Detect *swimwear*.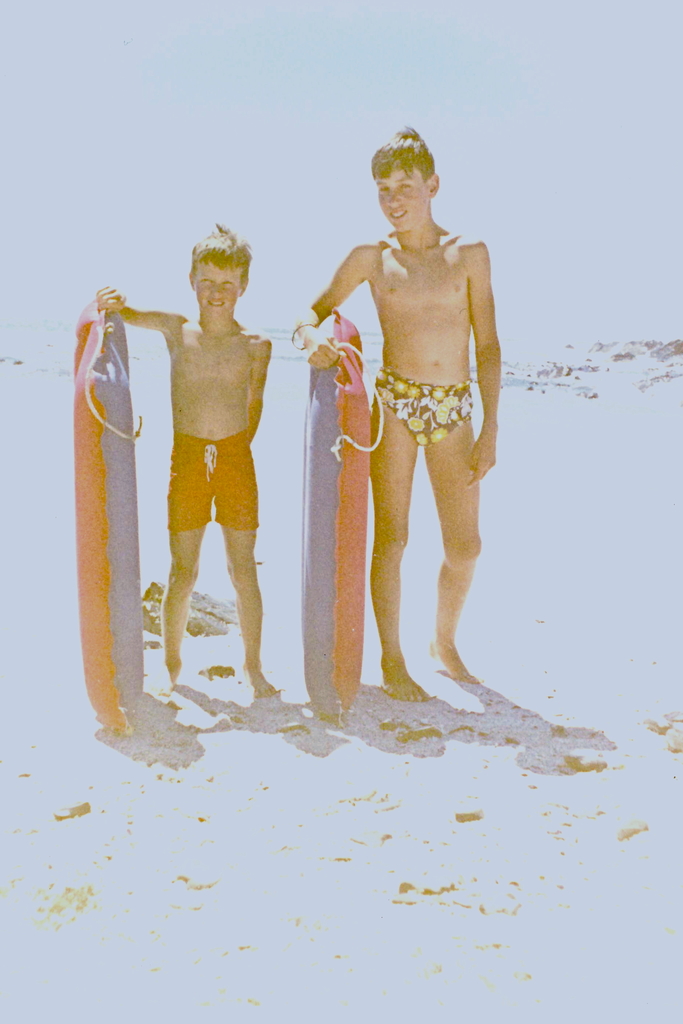
Detected at <region>380, 361, 476, 455</region>.
